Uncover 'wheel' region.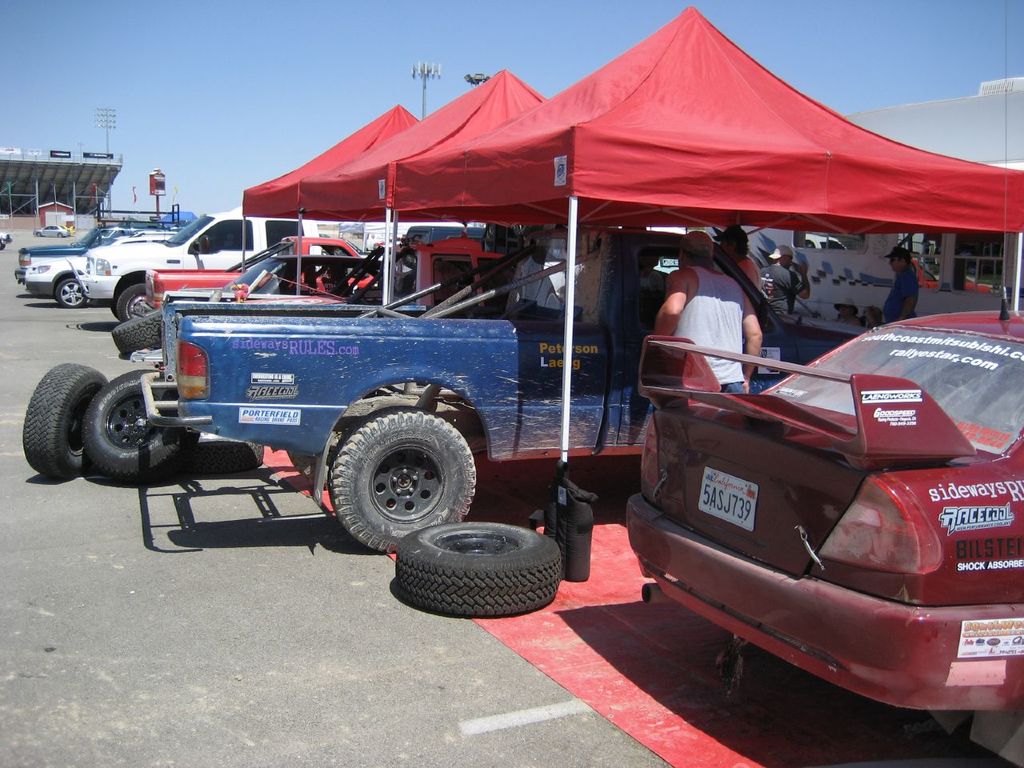
Uncovered: detection(403, 520, 555, 622).
